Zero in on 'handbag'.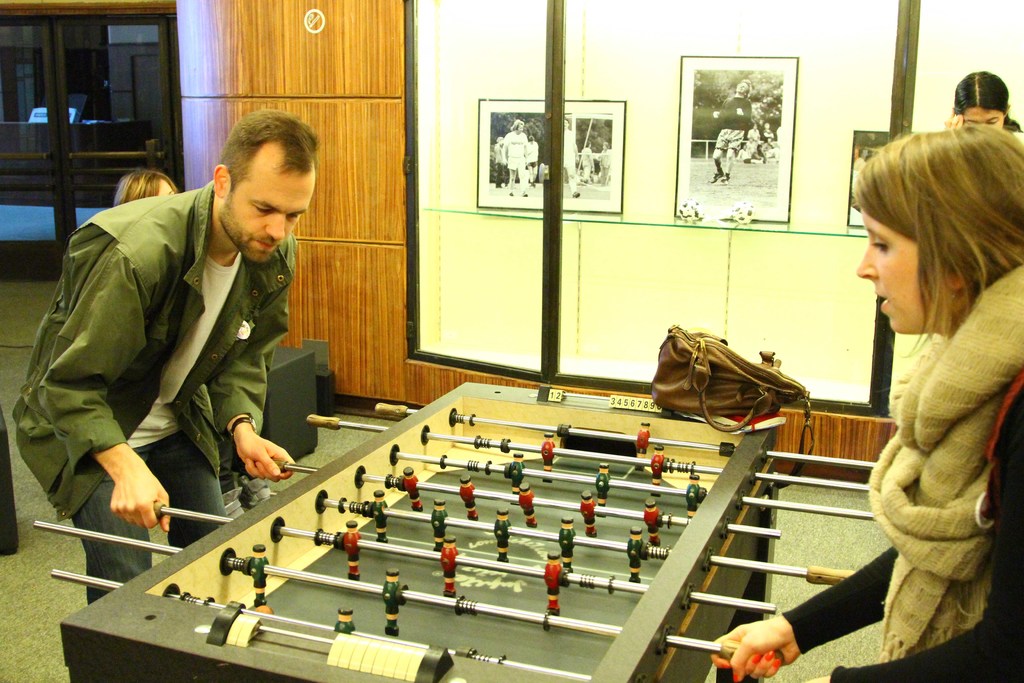
Zeroed in: bbox=[645, 325, 825, 490].
